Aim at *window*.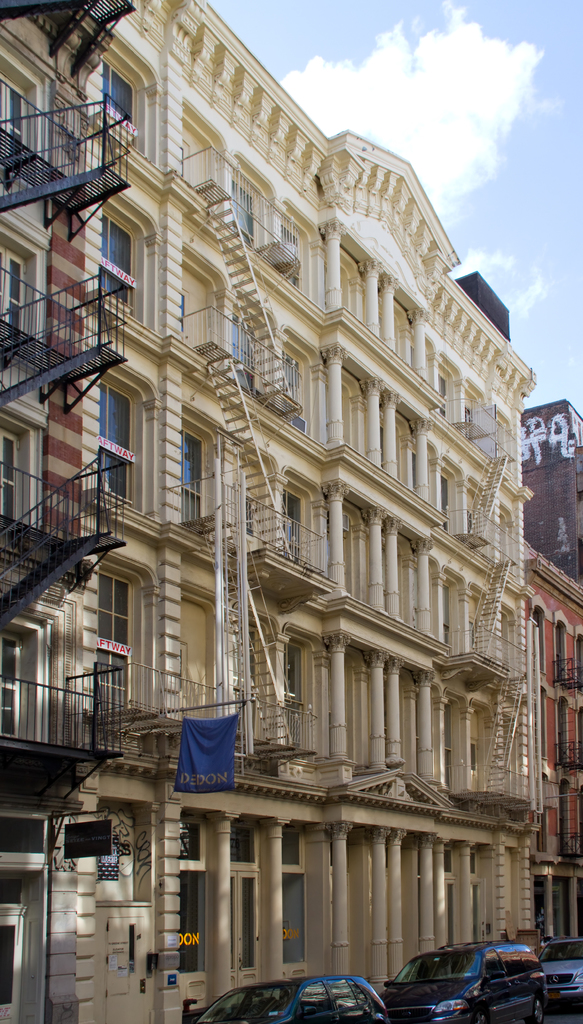
Aimed at 184/431/202/529.
